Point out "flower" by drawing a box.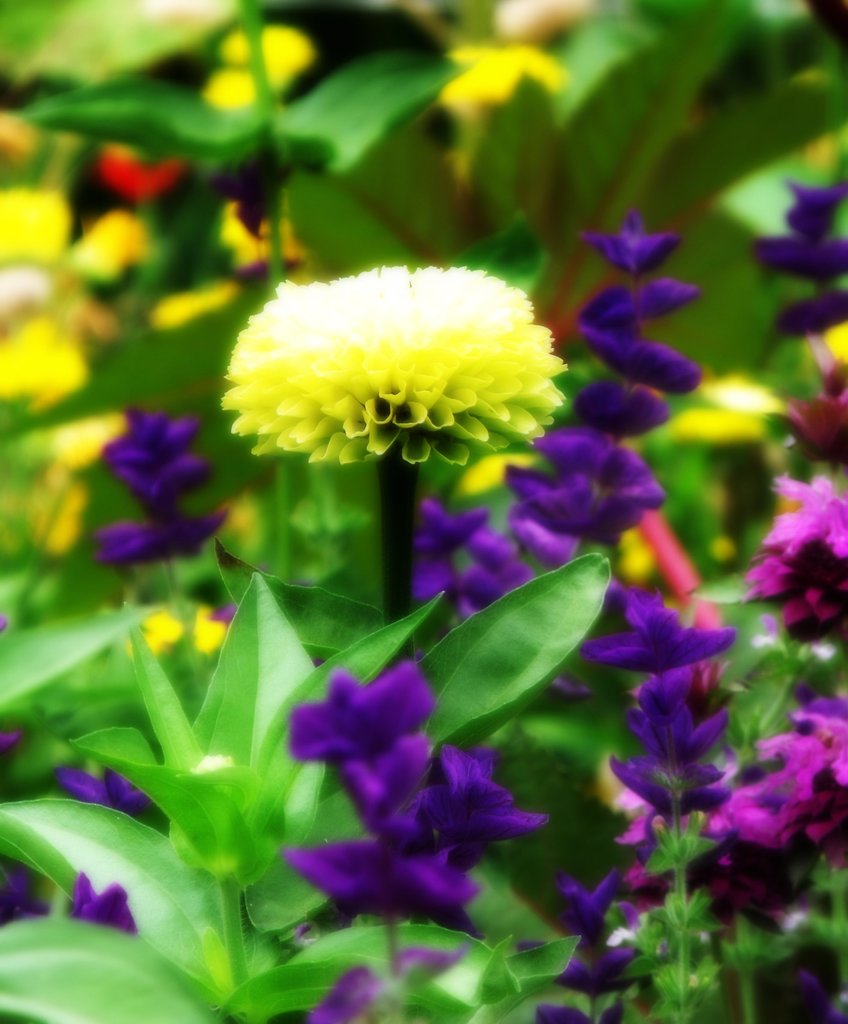
<box>60,865,142,941</box>.
